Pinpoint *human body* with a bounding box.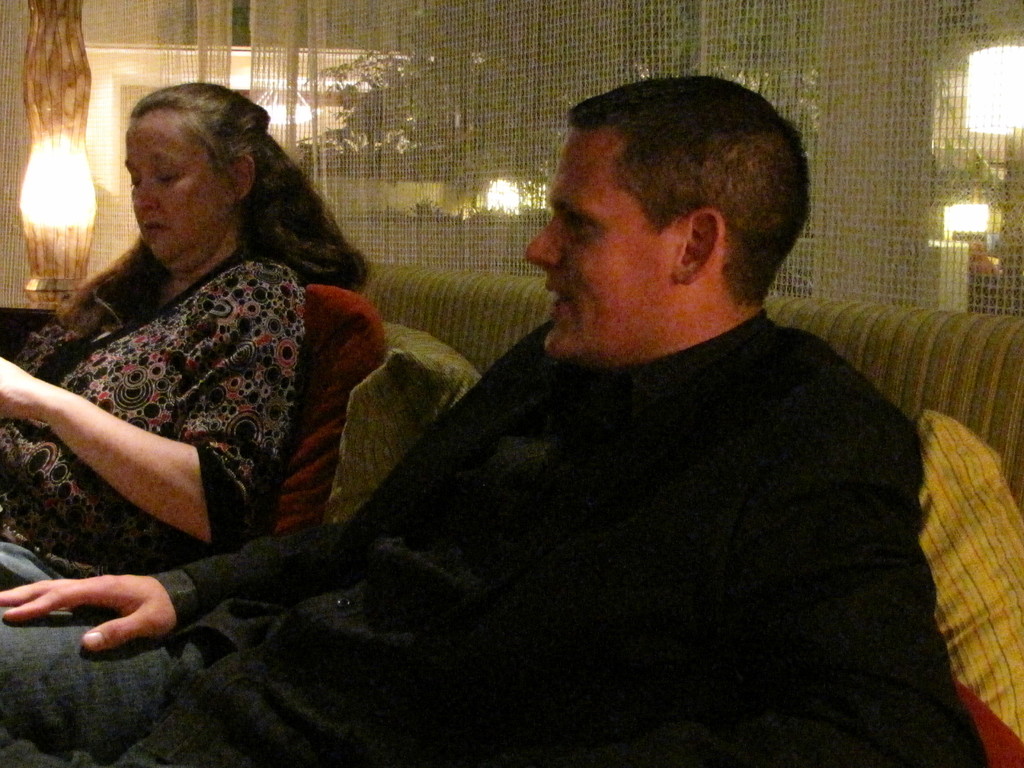
x1=0 y1=84 x2=388 y2=584.
